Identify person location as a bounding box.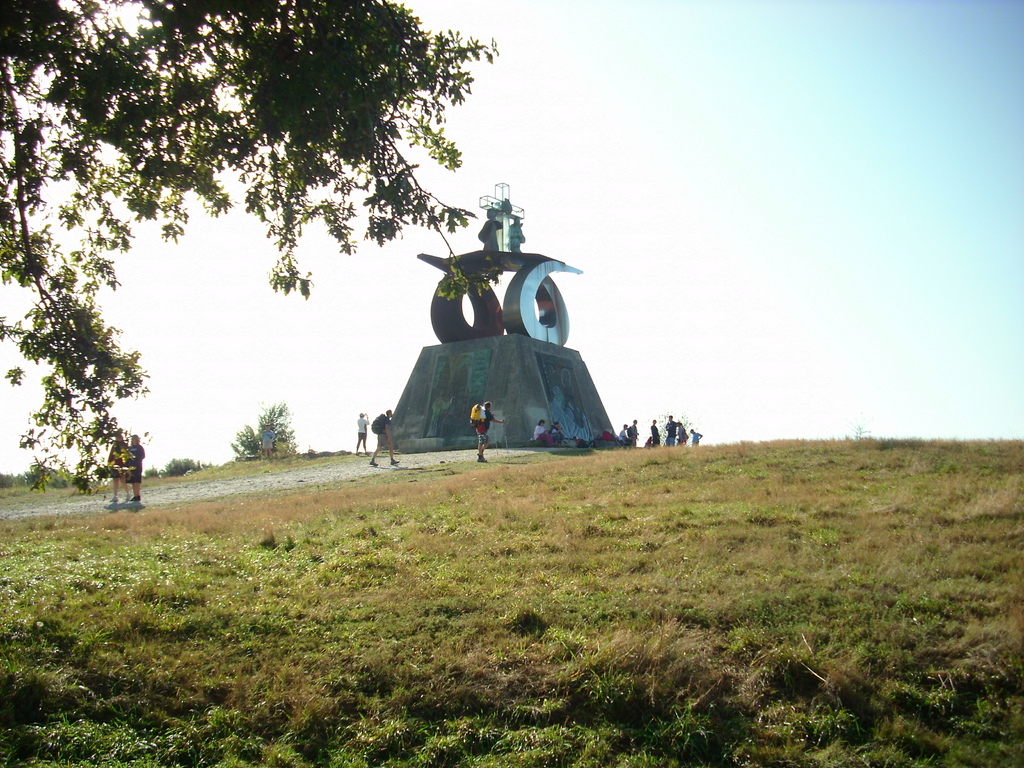
box=[120, 435, 150, 504].
